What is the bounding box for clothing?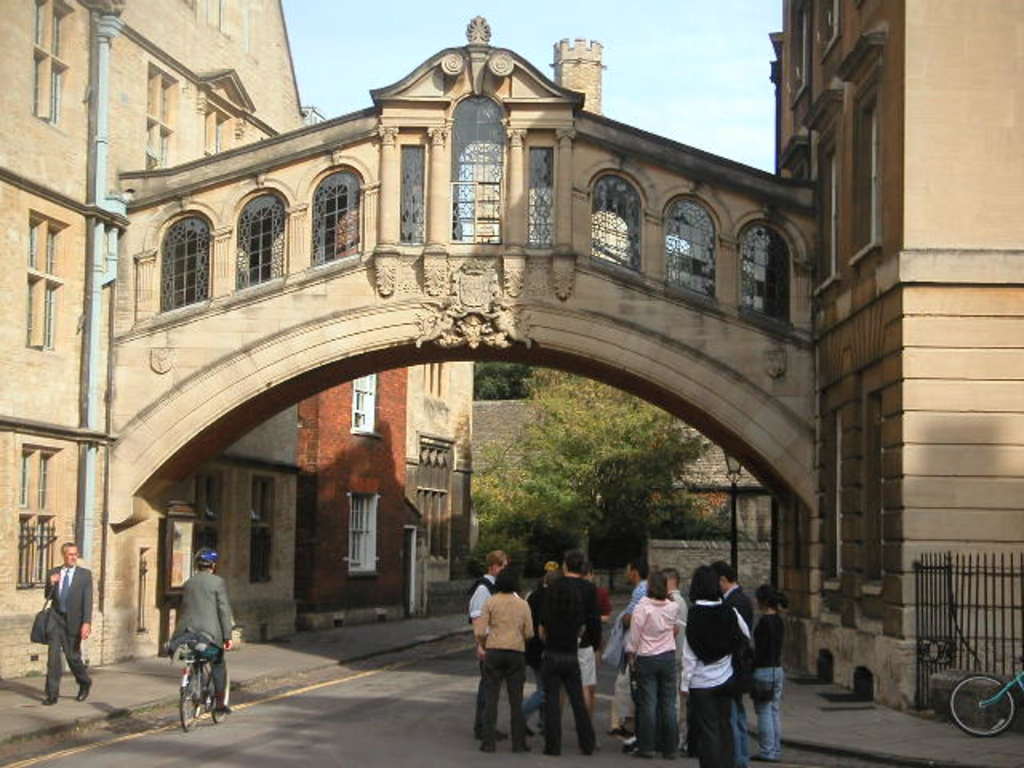
region(744, 605, 786, 762).
